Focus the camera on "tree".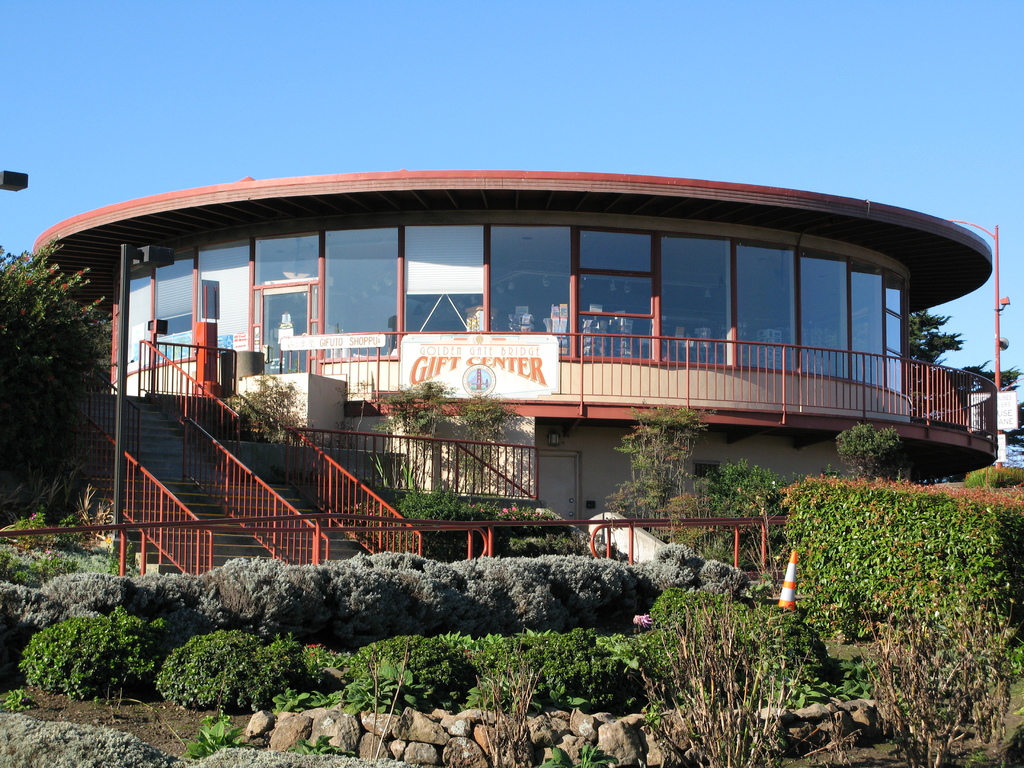
Focus region: bbox=(3, 231, 110, 518).
